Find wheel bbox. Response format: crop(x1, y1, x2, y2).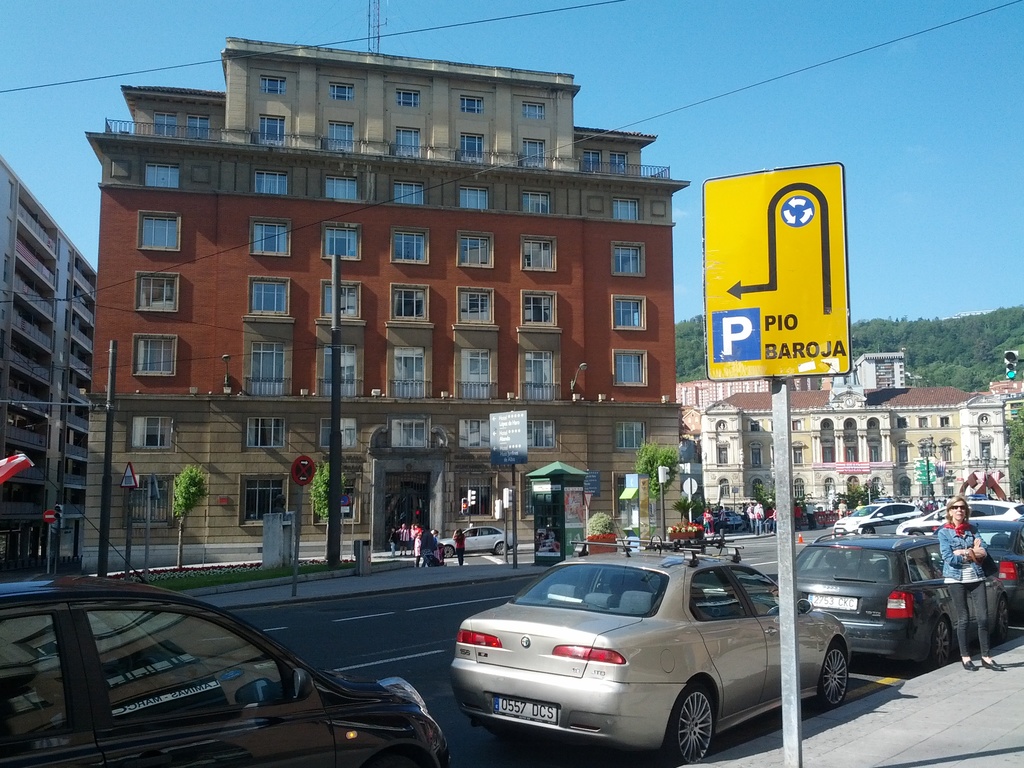
crop(924, 616, 952, 669).
